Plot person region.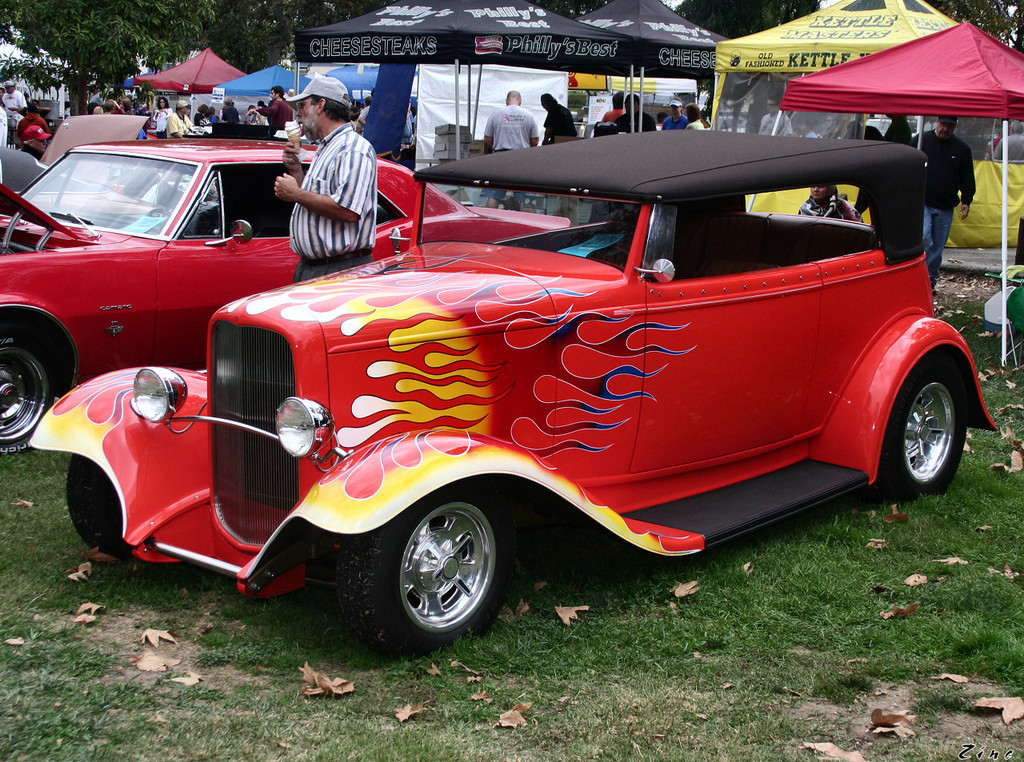
Plotted at left=610, top=90, right=654, bottom=133.
